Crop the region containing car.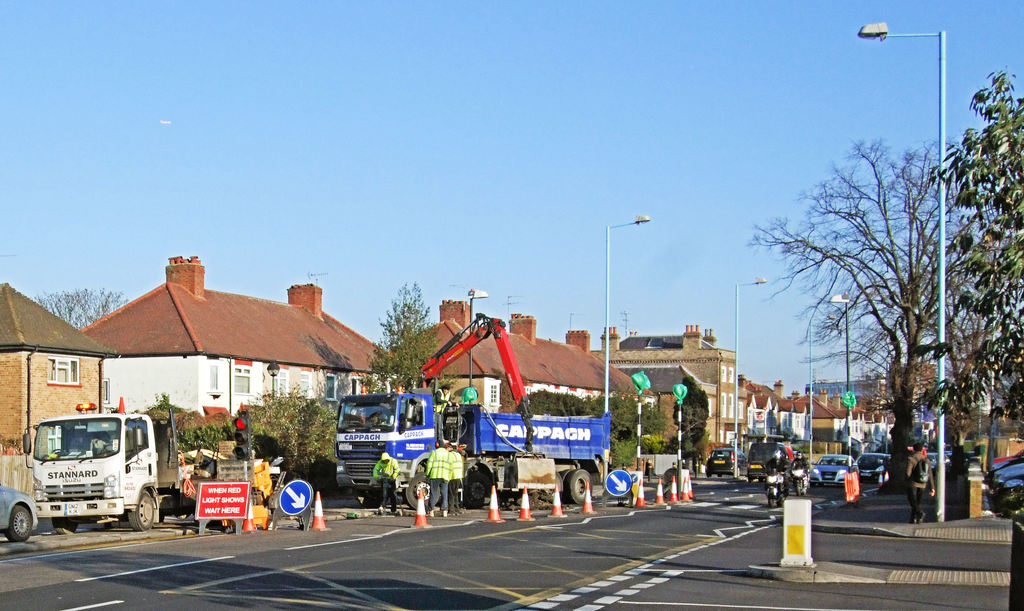
Crop region: (703,446,748,481).
